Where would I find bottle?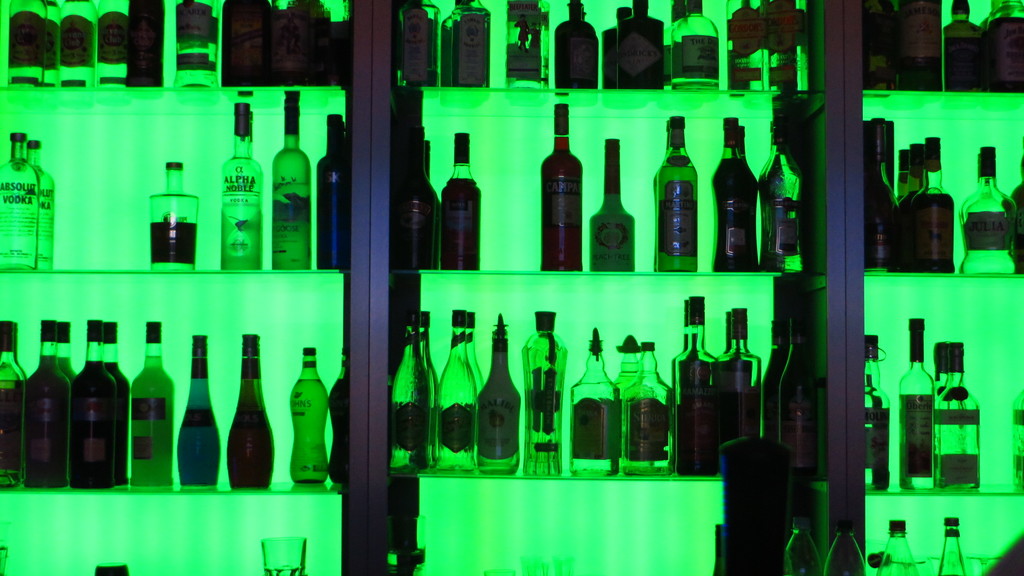
At x1=1011 y1=383 x2=1023 y2=492.
